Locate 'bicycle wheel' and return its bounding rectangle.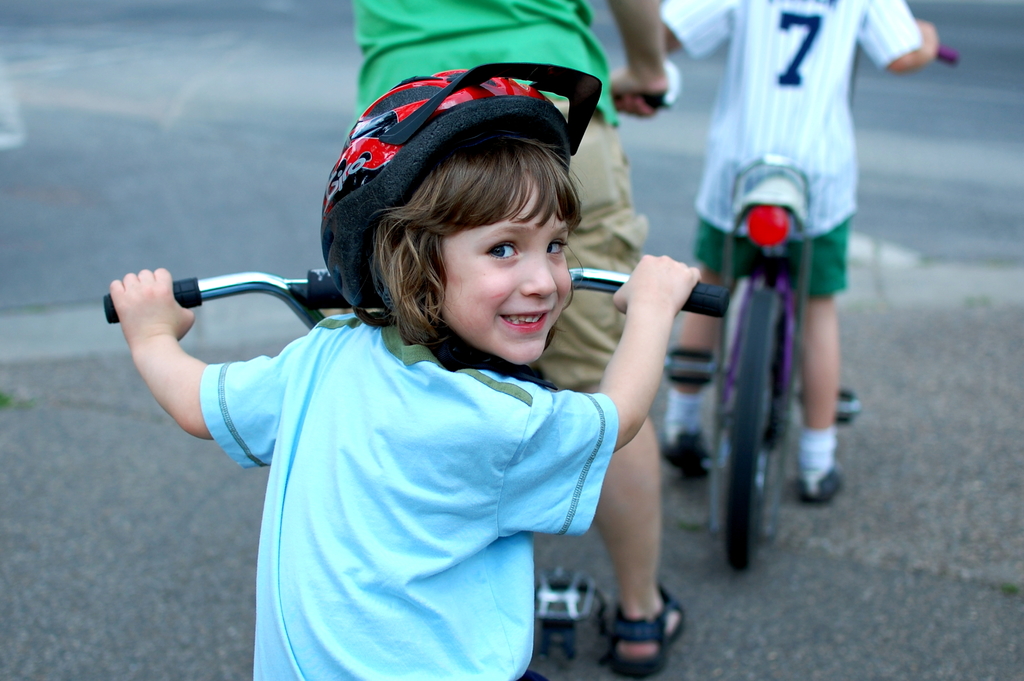
721 290 781 566.
